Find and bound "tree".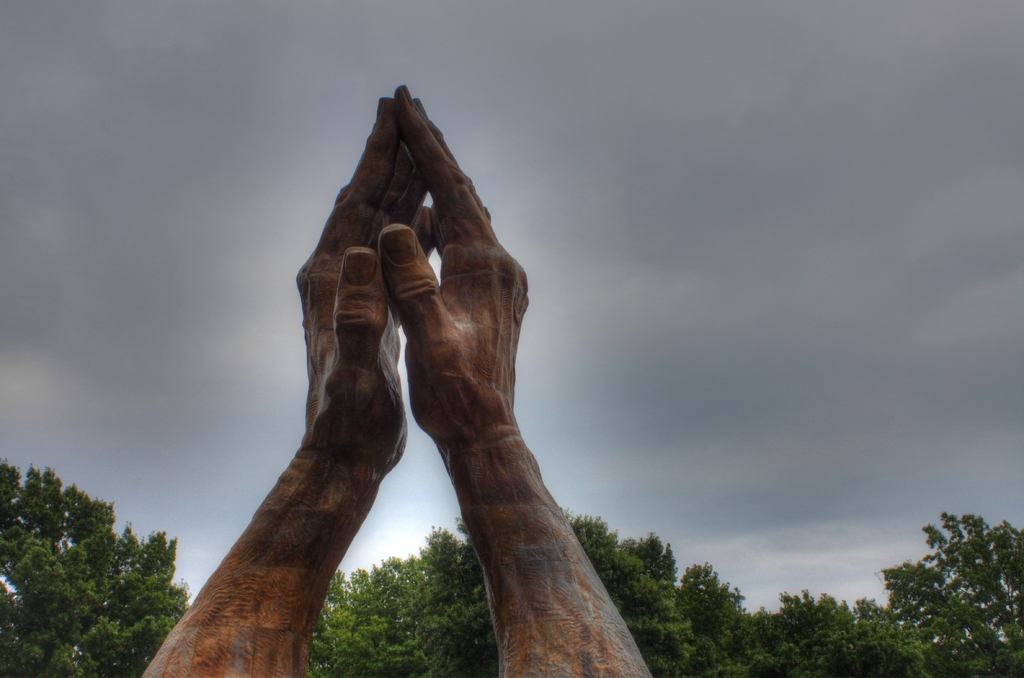
Bound: 880 512 1023 677.
